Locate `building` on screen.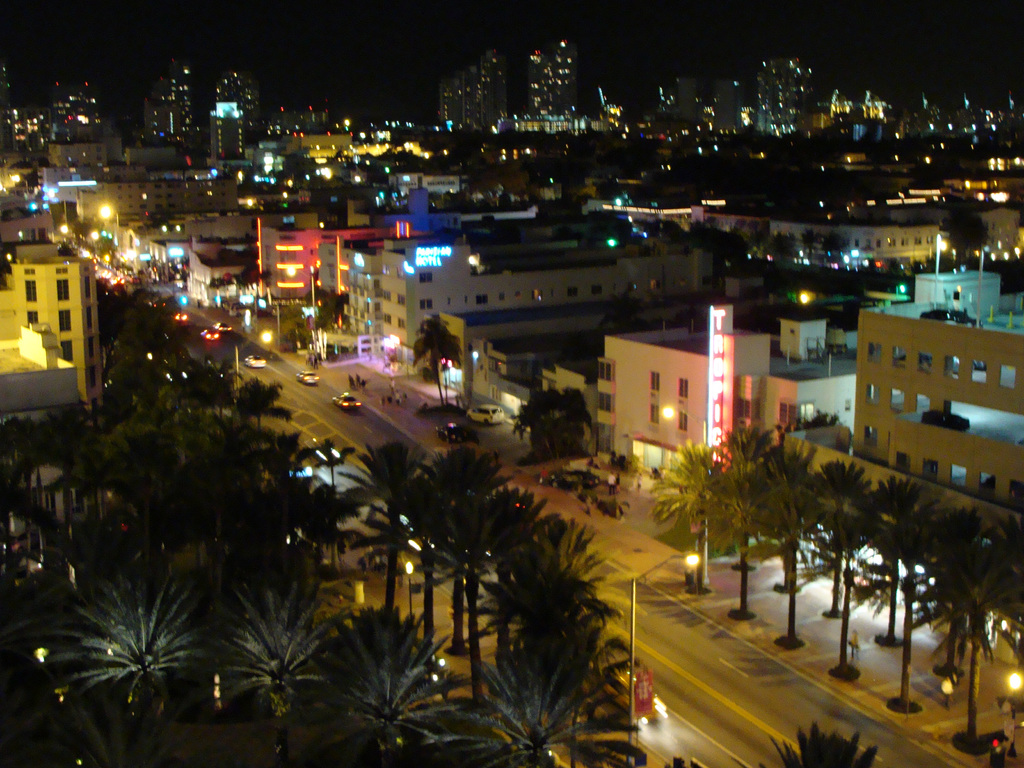
On screen at 69/180/239/225.
